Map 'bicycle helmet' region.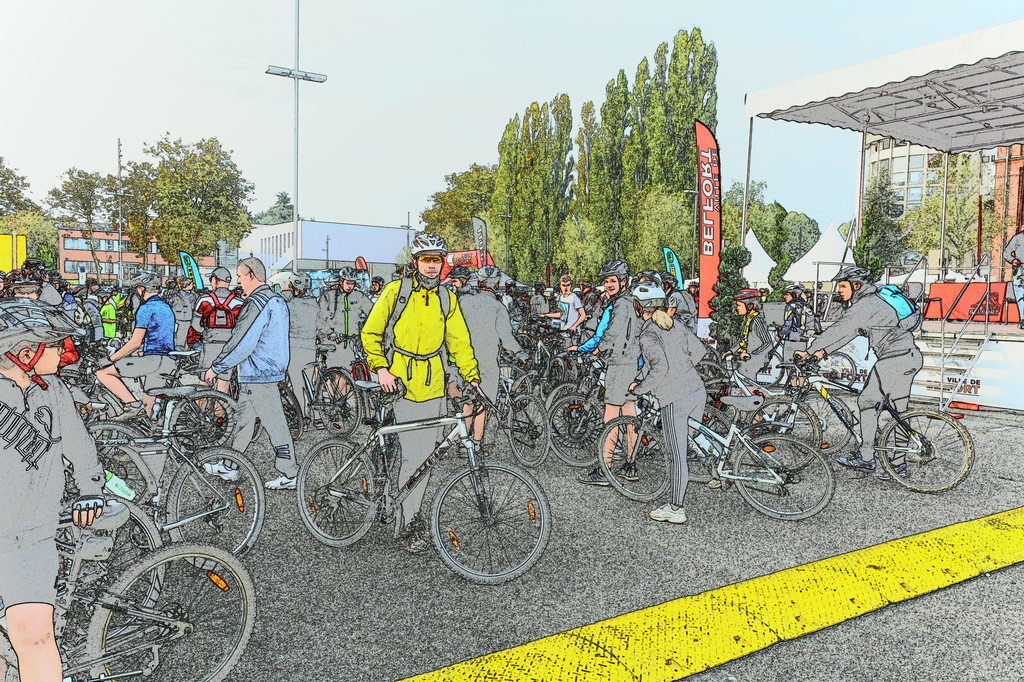
Mapped to select_region(834, 266, 867, 302).
